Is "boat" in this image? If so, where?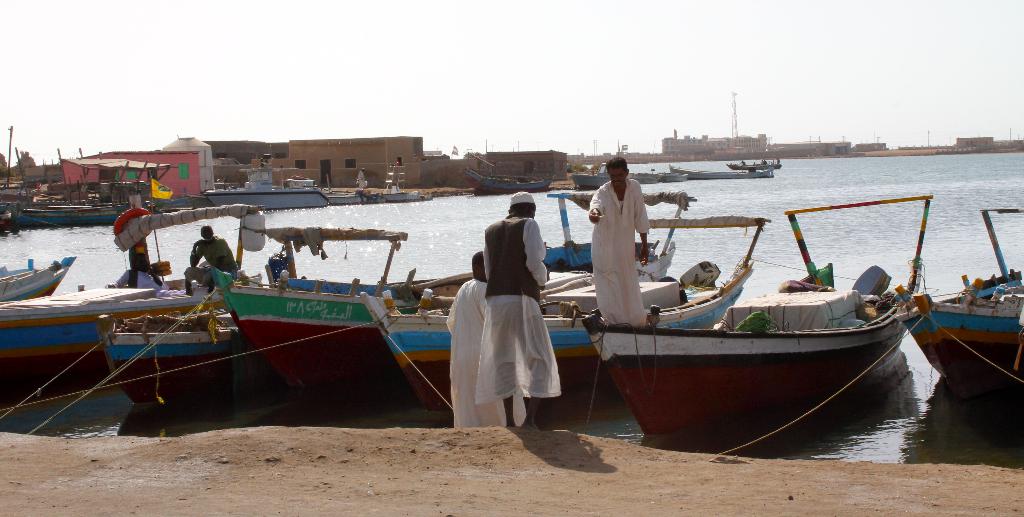
Yes, at BBox(668, 160, 781, 181).
